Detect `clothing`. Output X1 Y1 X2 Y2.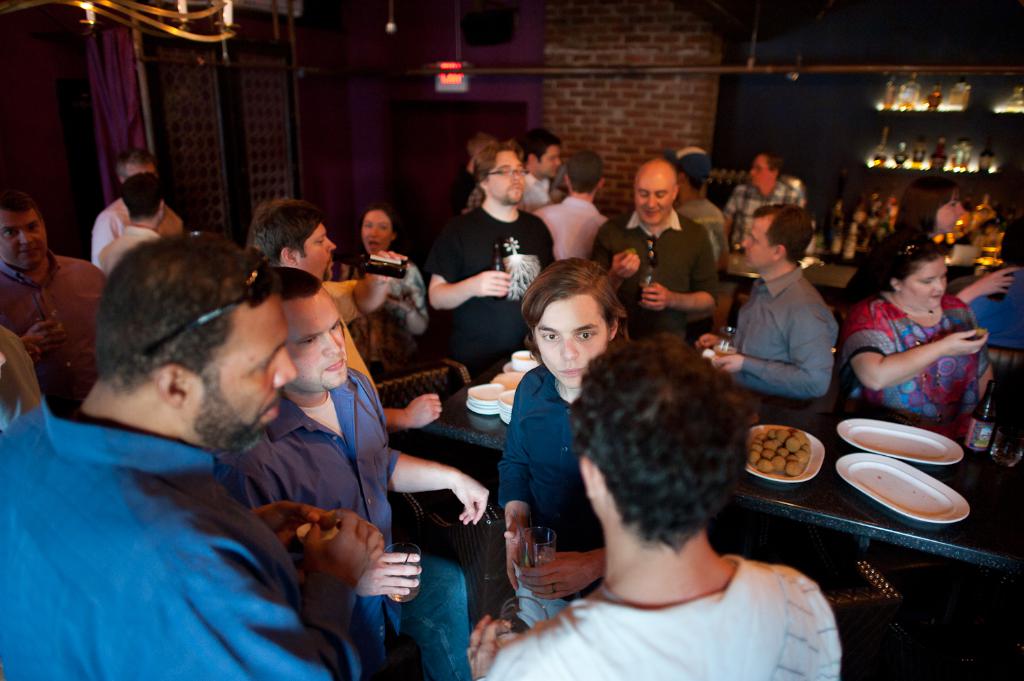
517 160 553 201.
